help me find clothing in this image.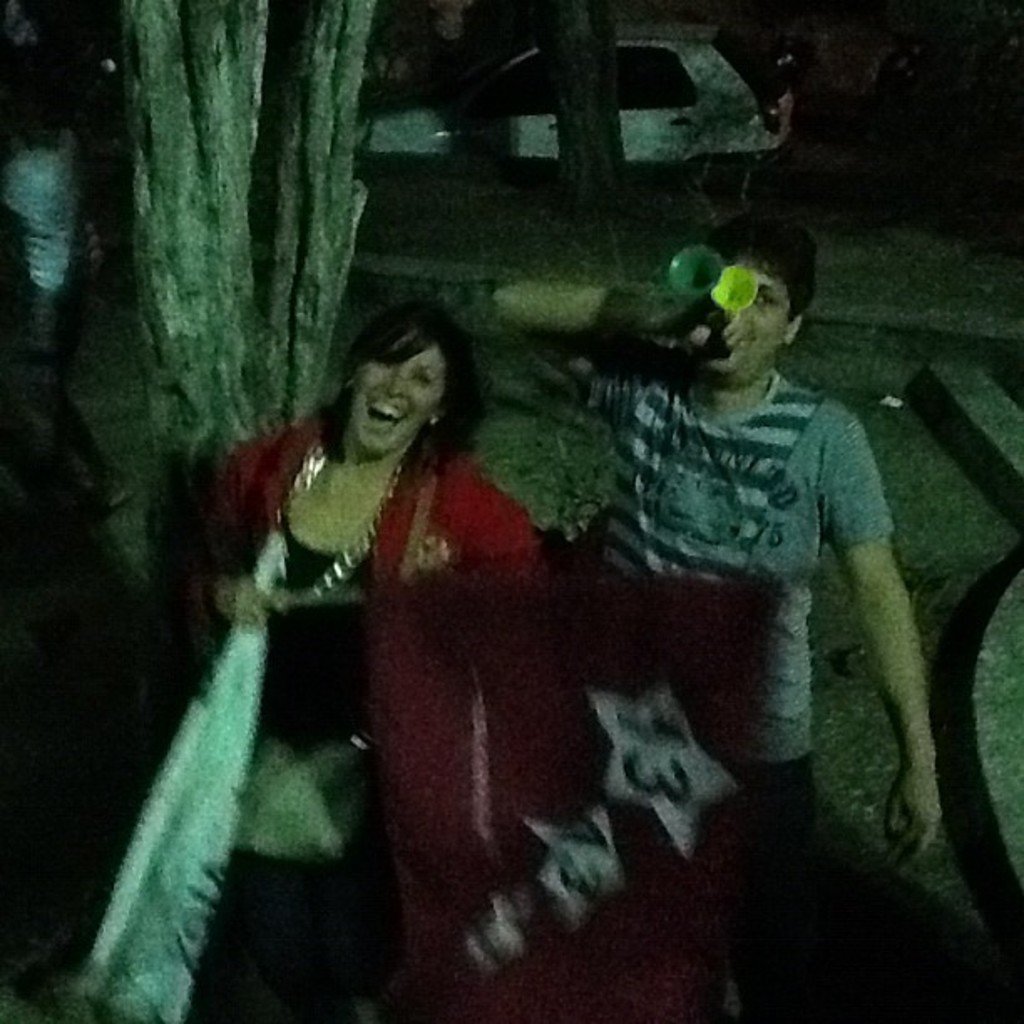
Found it: left=572, top=355, right=900, bottom=786.
